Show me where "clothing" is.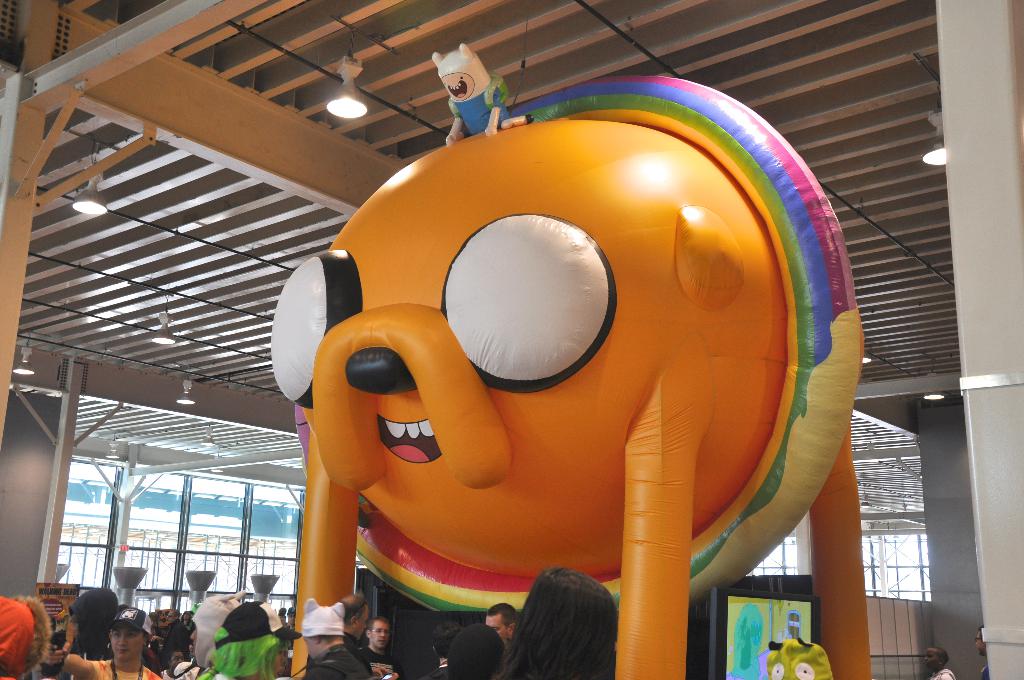
"clothing" is at pyautogui.locateOnScreen(364, 649, 397, 676).
